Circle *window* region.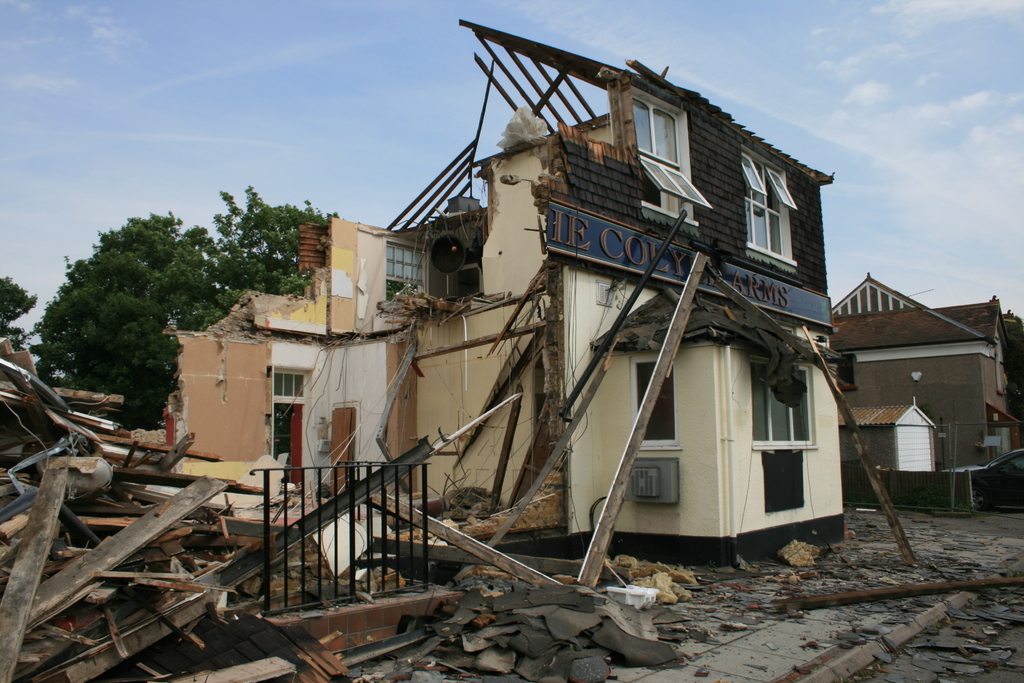
Region: BBox(632, 88, 716, 229).
